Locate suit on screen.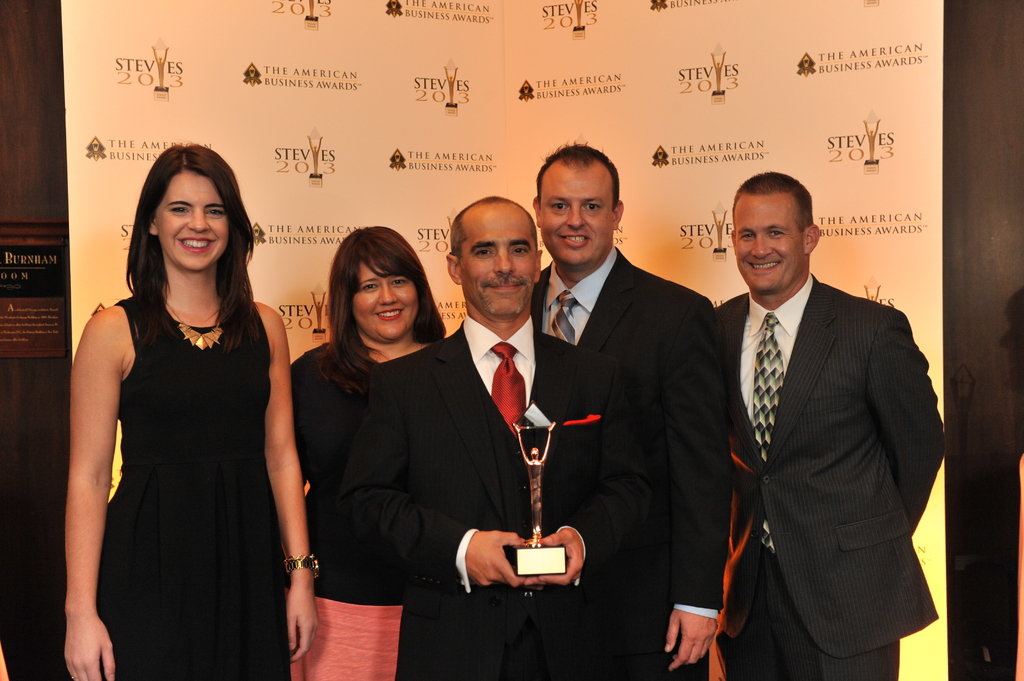
On screen at (x1=717, y1=275, x2=945, y2=680).
